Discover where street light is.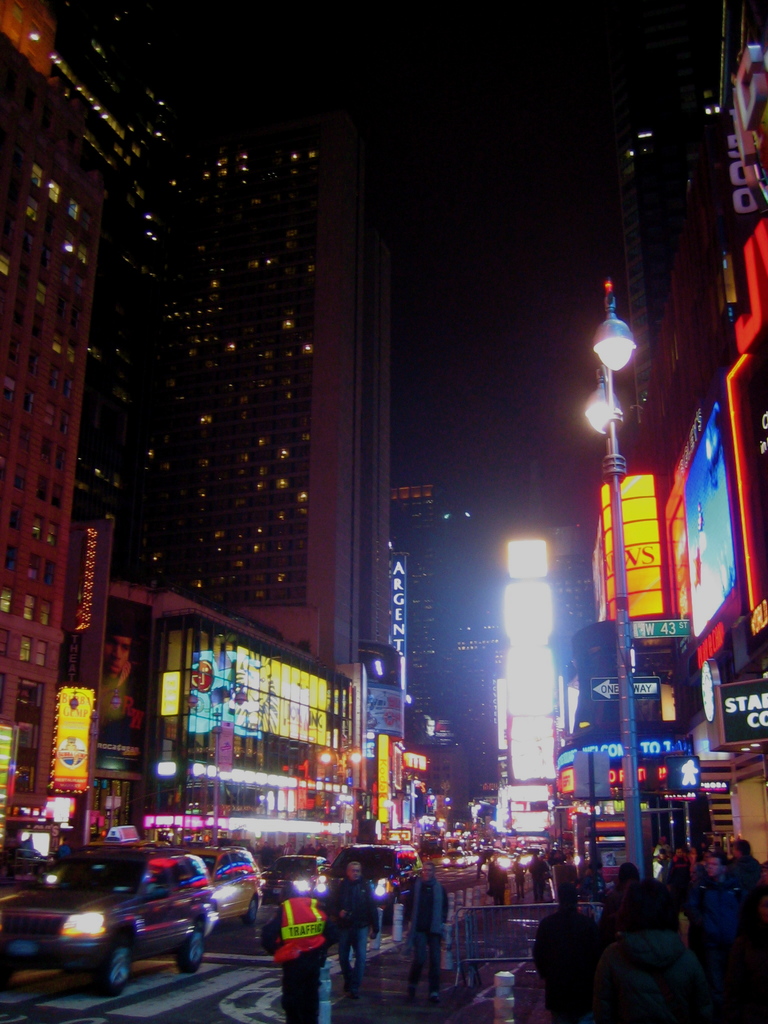
Discovered at [579, 276, 647, 934].
